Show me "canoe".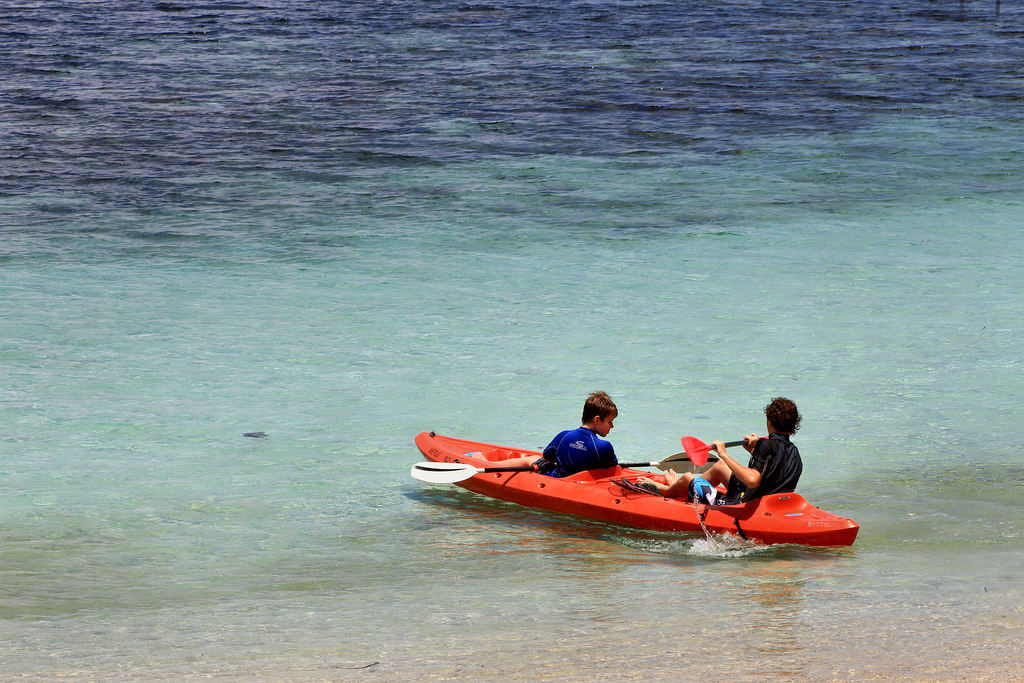
"canoe" is here: BBox(440, 423, 872, 558).
